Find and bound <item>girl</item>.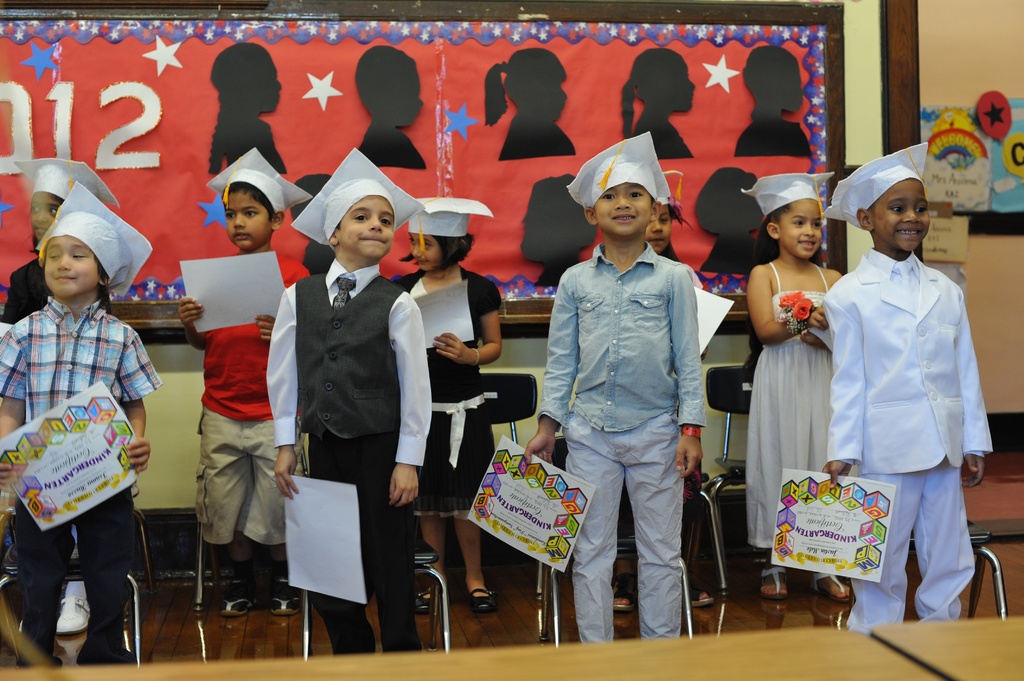
Bound: <region>613, 46, 703, 157</region>.
